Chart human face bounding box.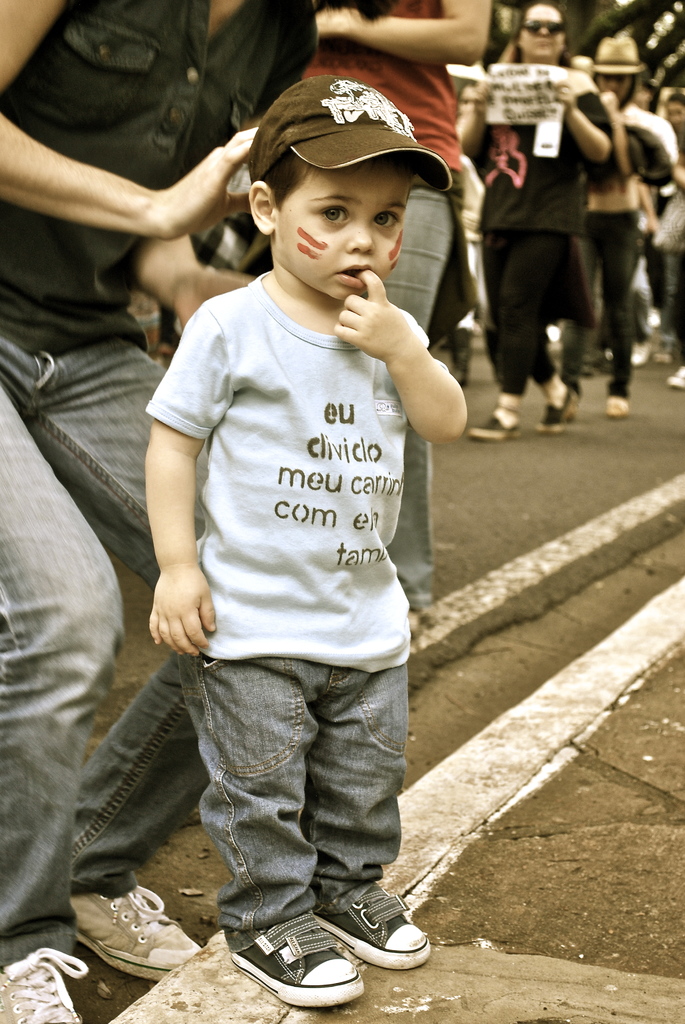
Charted: [x1=594, y1=77, x2=632, y2=106].
